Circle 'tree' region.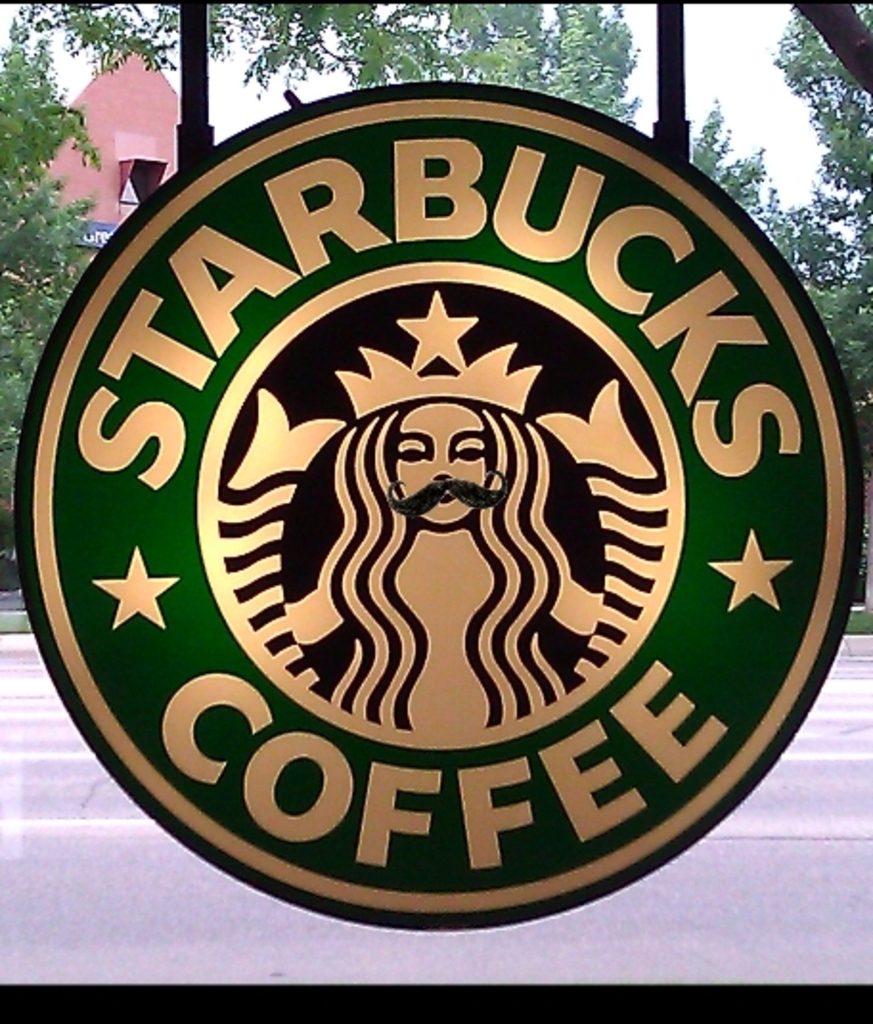
Region: bbox(795, 0, 871, 413).
